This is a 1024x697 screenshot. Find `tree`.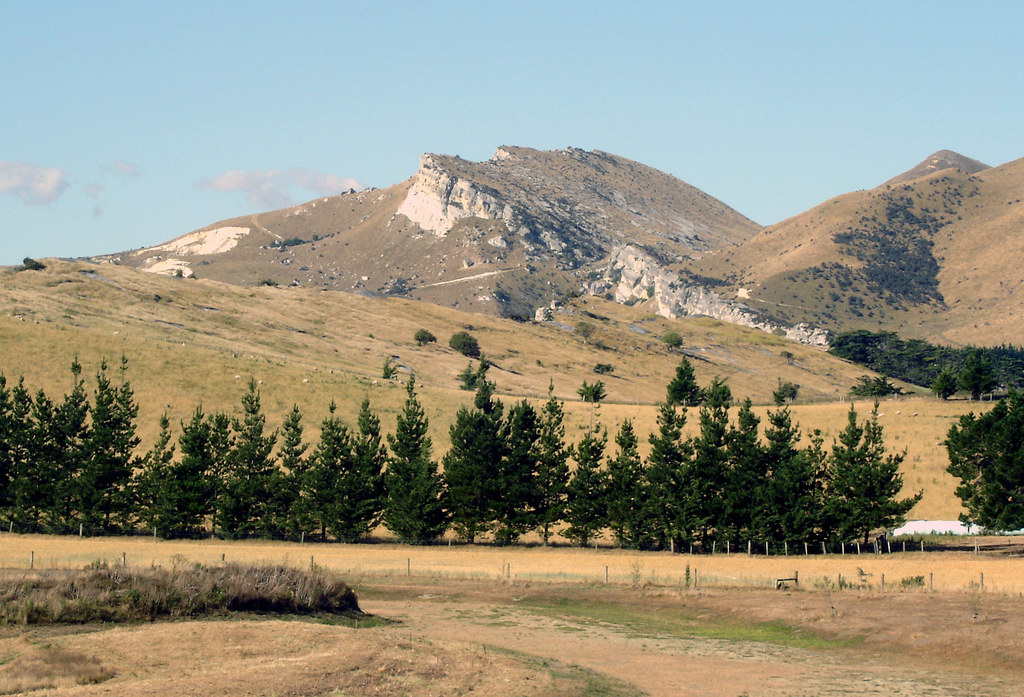
Bounding box: select_region(117, 405, 189, 541).
